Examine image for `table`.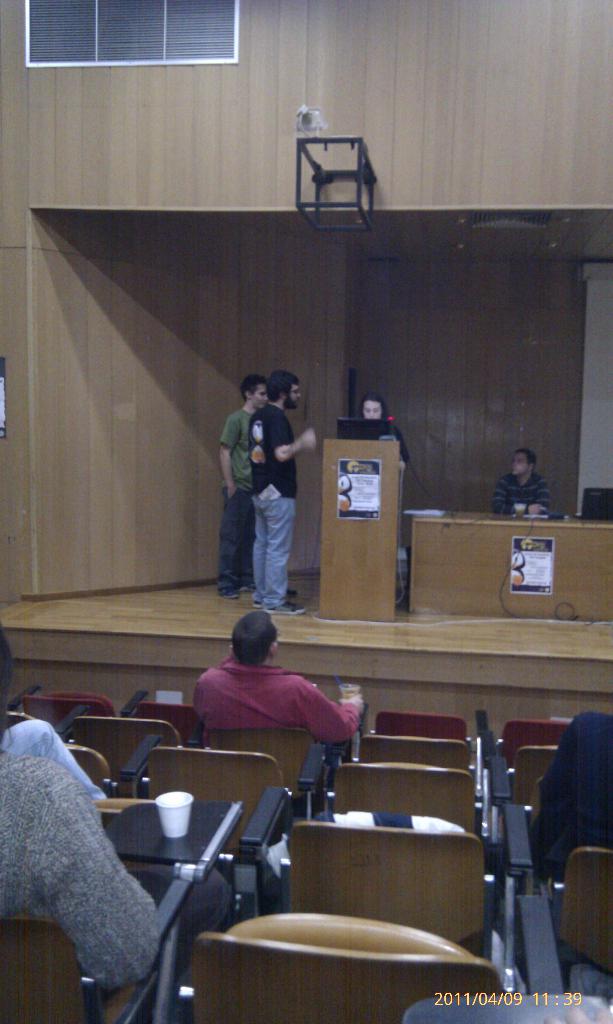
Examination result: box(404, 507, 612, 627).
